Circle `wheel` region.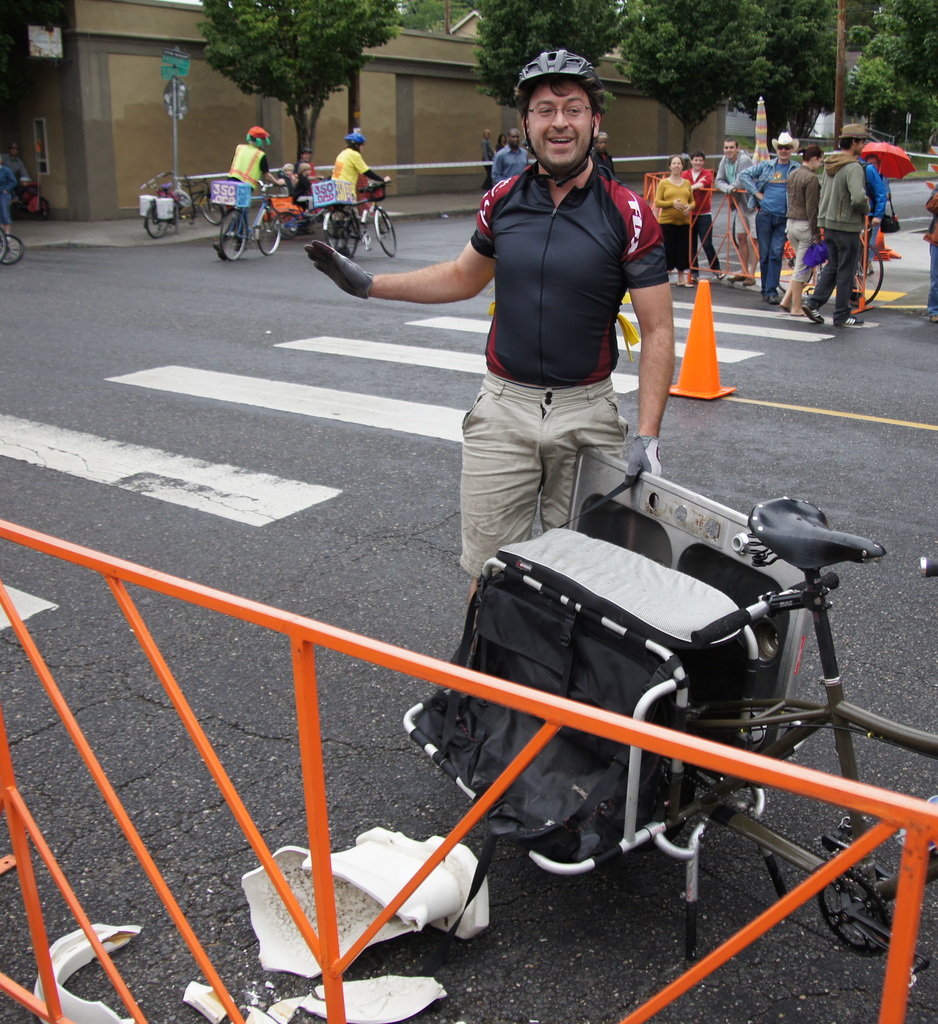
Region: <box>145,204,167,239</box>.
